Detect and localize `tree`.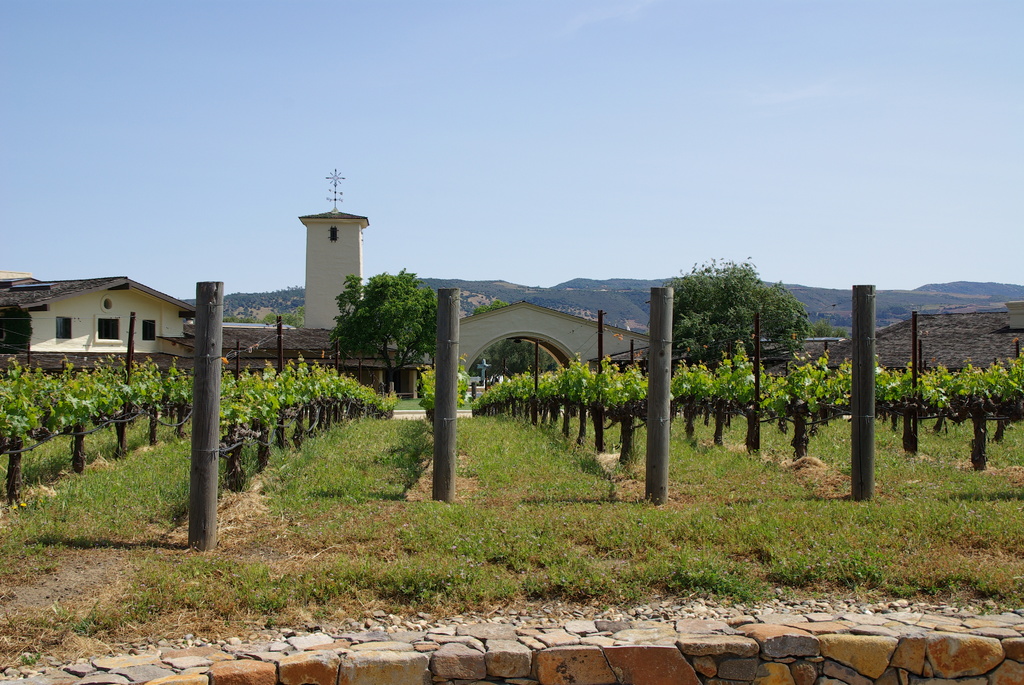
Localized at <region>325, 267, 467, 404</region>.
